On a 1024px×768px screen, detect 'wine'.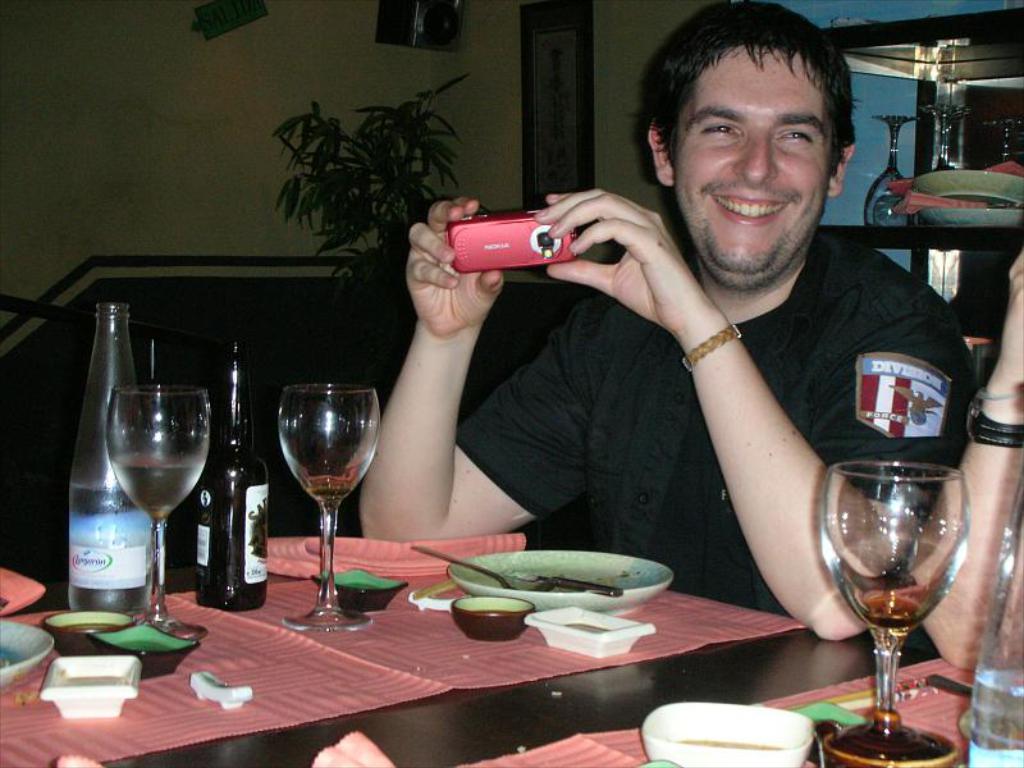
109, 452, 198, 522.
